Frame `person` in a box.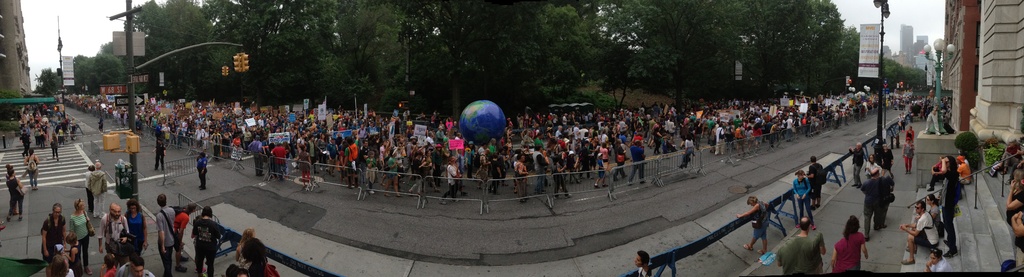
[40, 201, 69, 276].
